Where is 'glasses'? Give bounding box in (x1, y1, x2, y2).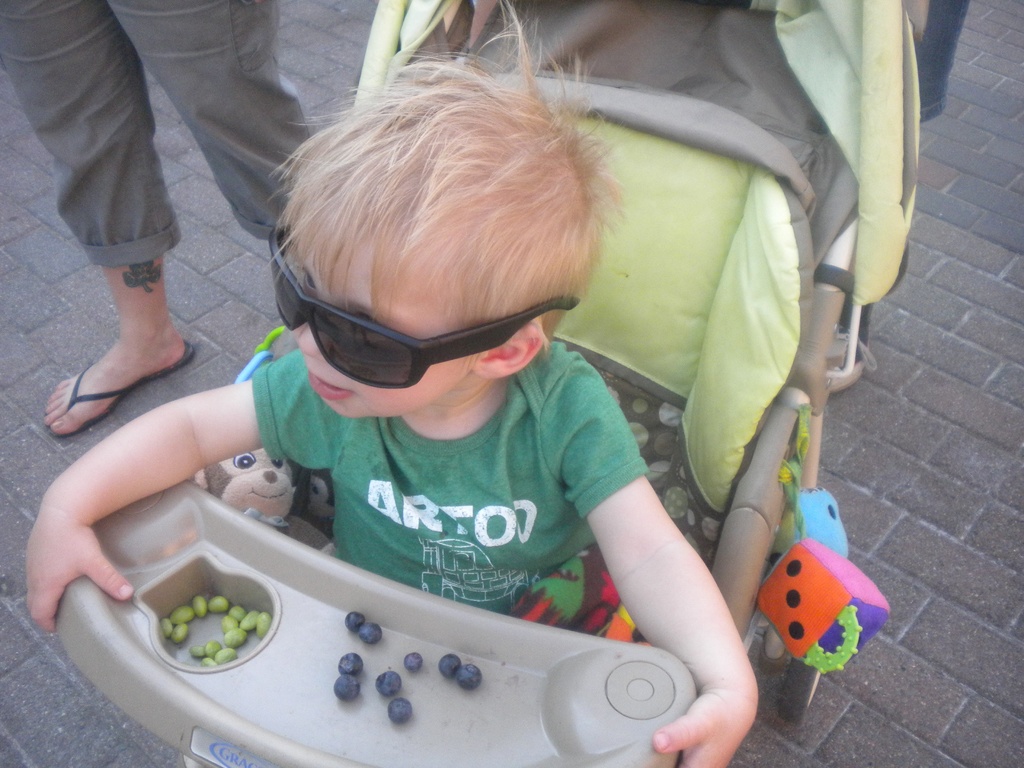
(273, 220, 581, 391).
